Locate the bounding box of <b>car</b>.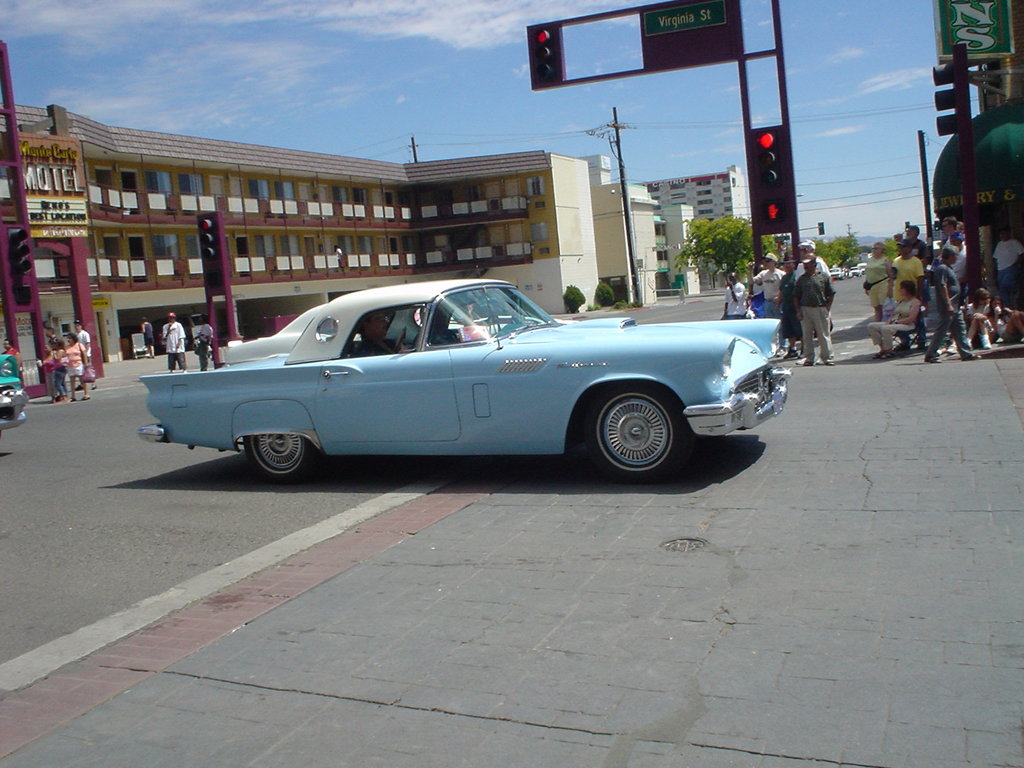
Bounding box: [130, 271, 783, 497].
